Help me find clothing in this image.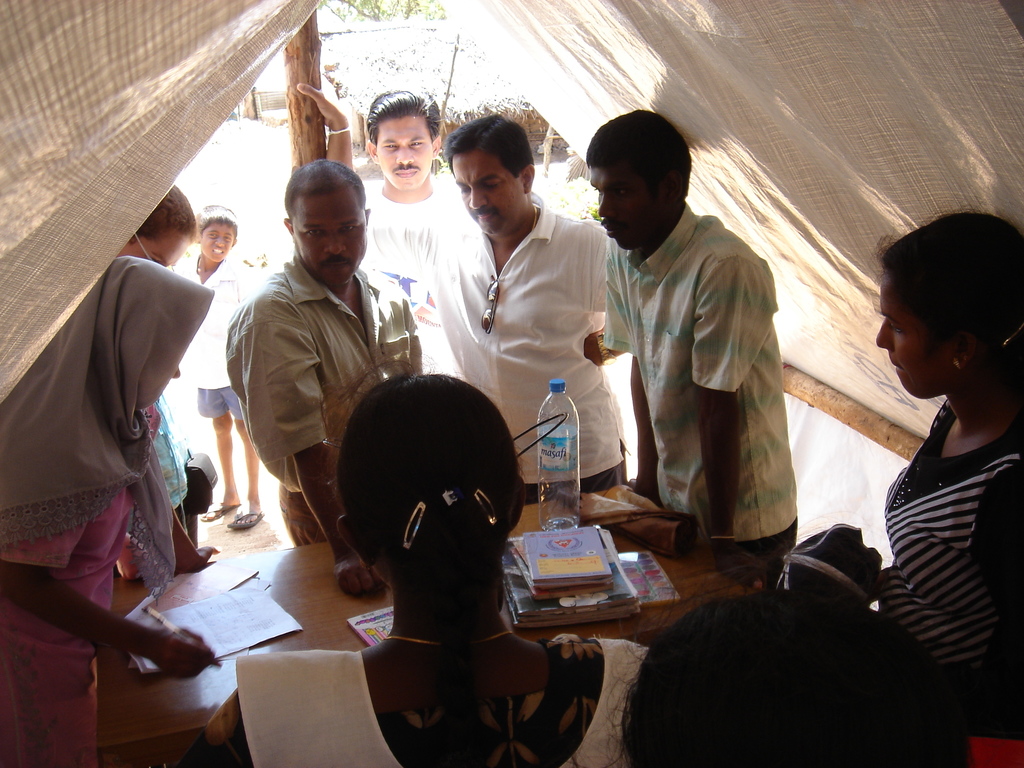
Found it: x1=365 y1=183 x2=471 y2=375.
